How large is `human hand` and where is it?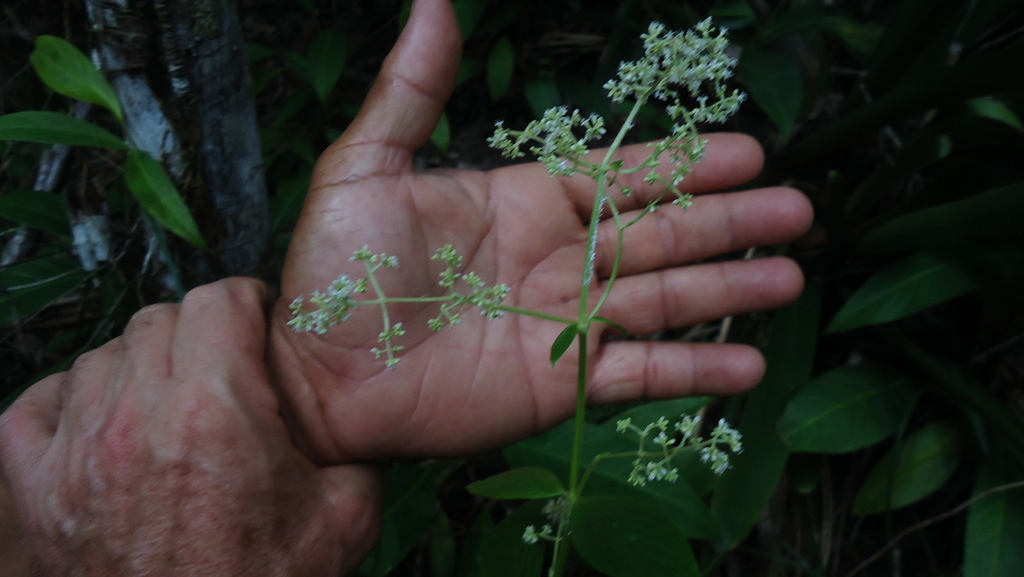
Bounding box: left=278, top=0, right=815, bottom=463.
